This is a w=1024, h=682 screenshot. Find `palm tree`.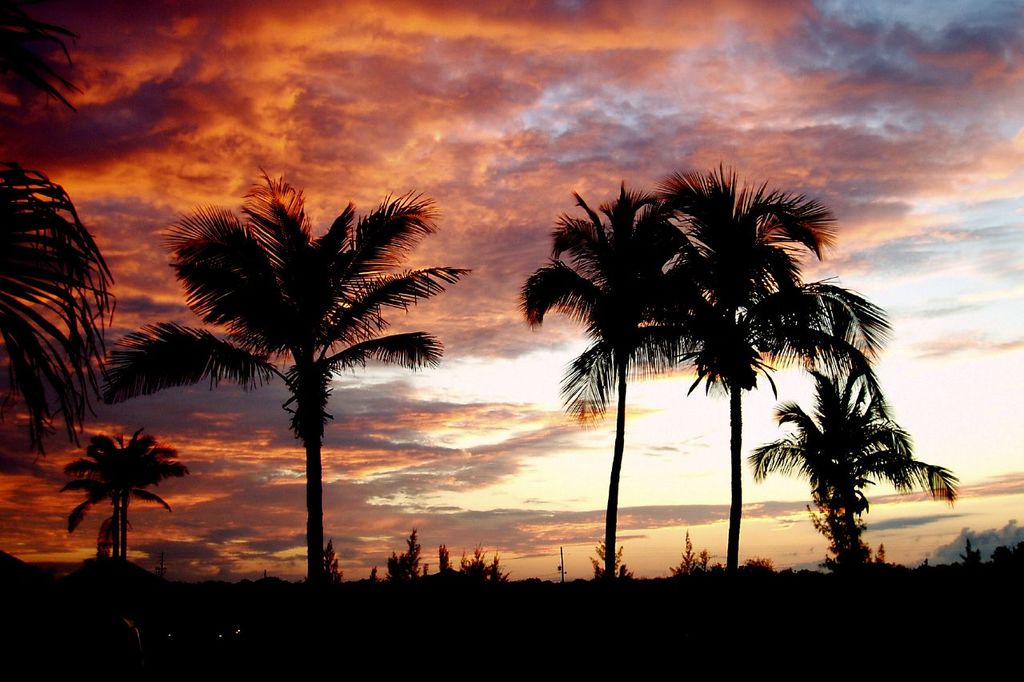
Bounding box: [100, 178, 440, 584].
